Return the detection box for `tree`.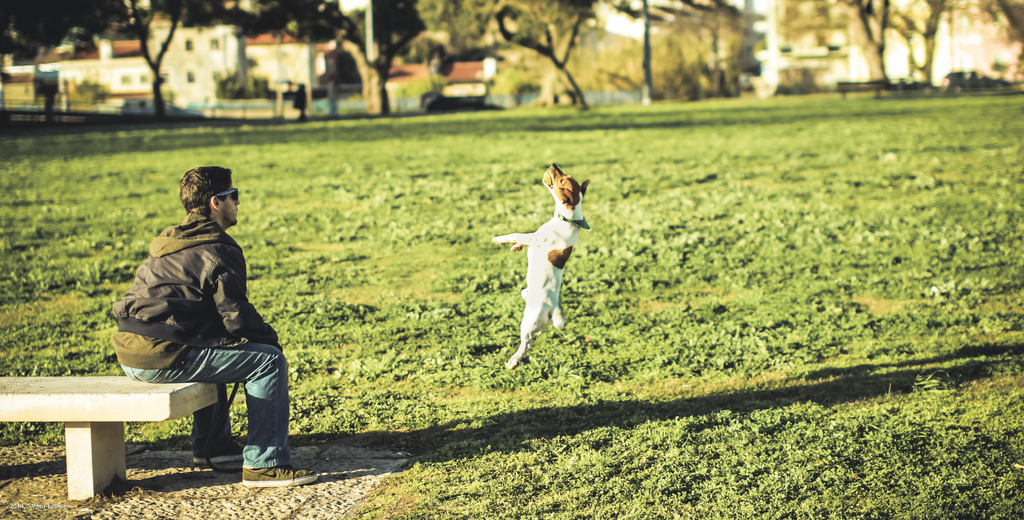
[639, 0, 653, 102].
